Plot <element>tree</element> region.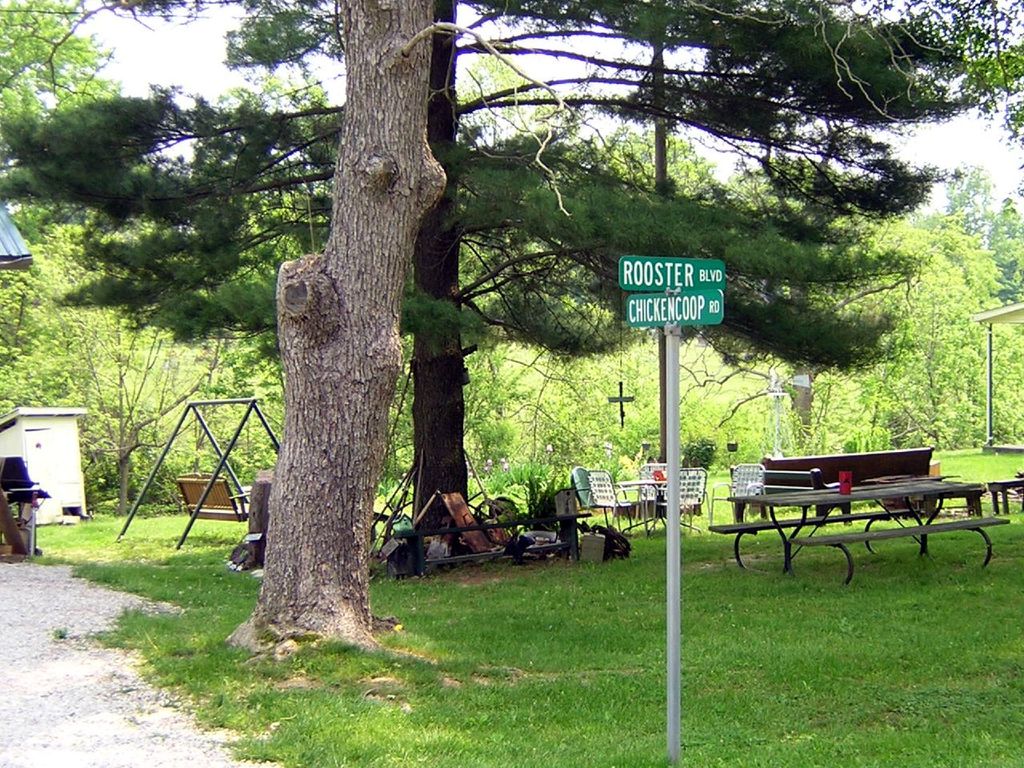
Plotted at 913:159:1023:341.
